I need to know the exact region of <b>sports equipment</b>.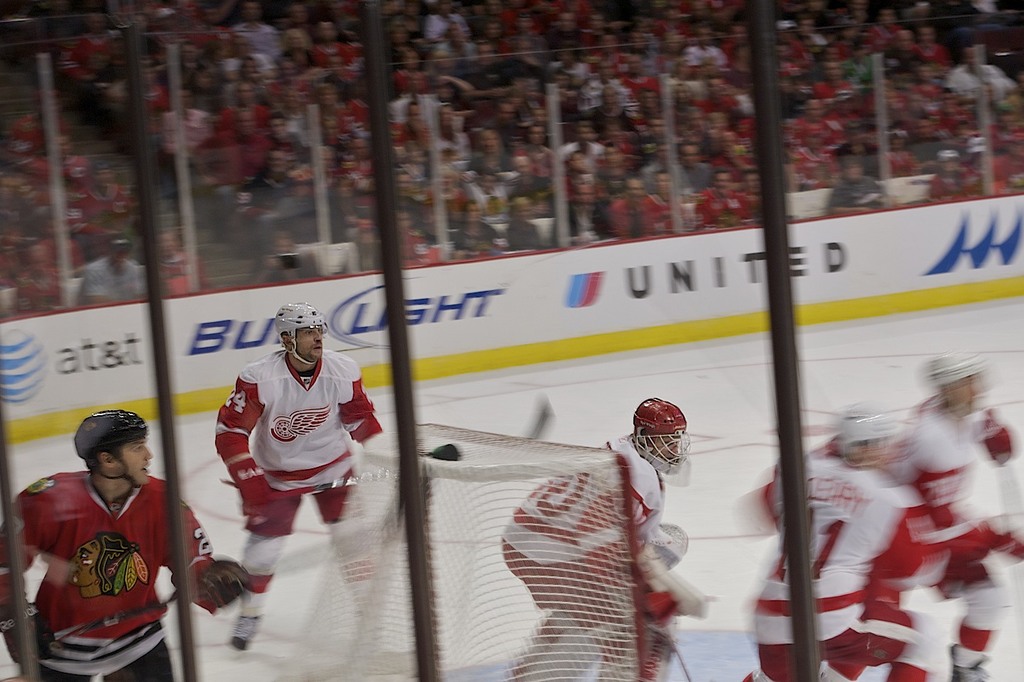
Region: [73,409,147,488].
